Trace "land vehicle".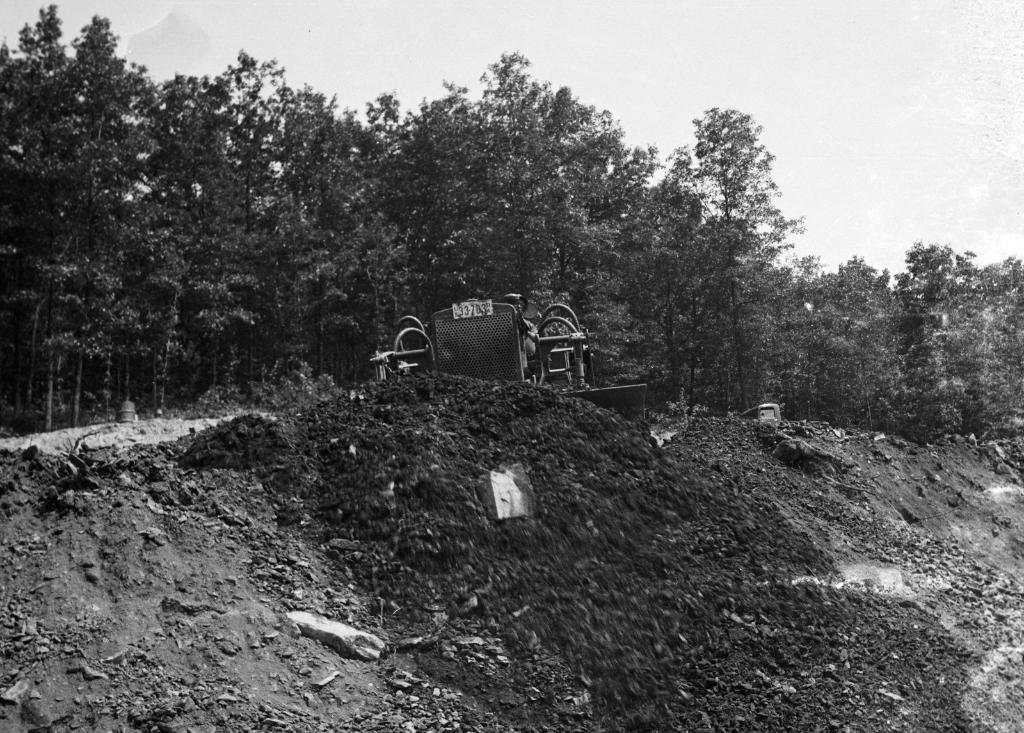
Traced to [x1=739, y1=403, x2=783, y2=424].
